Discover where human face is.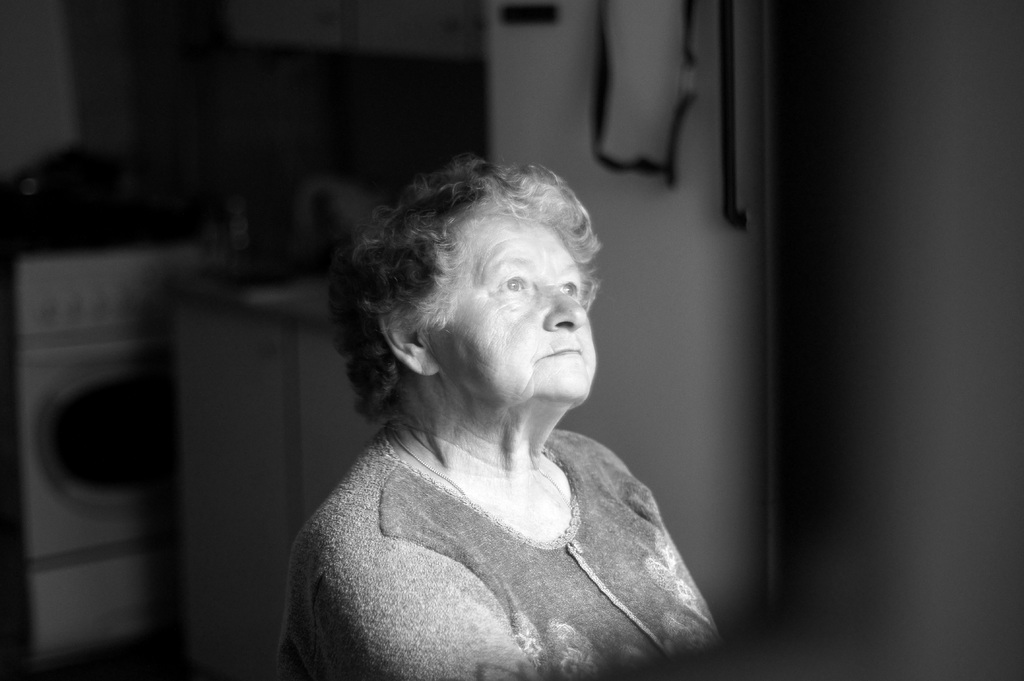
Discovered at [left=436, top=221, right=598, bottom=409].
